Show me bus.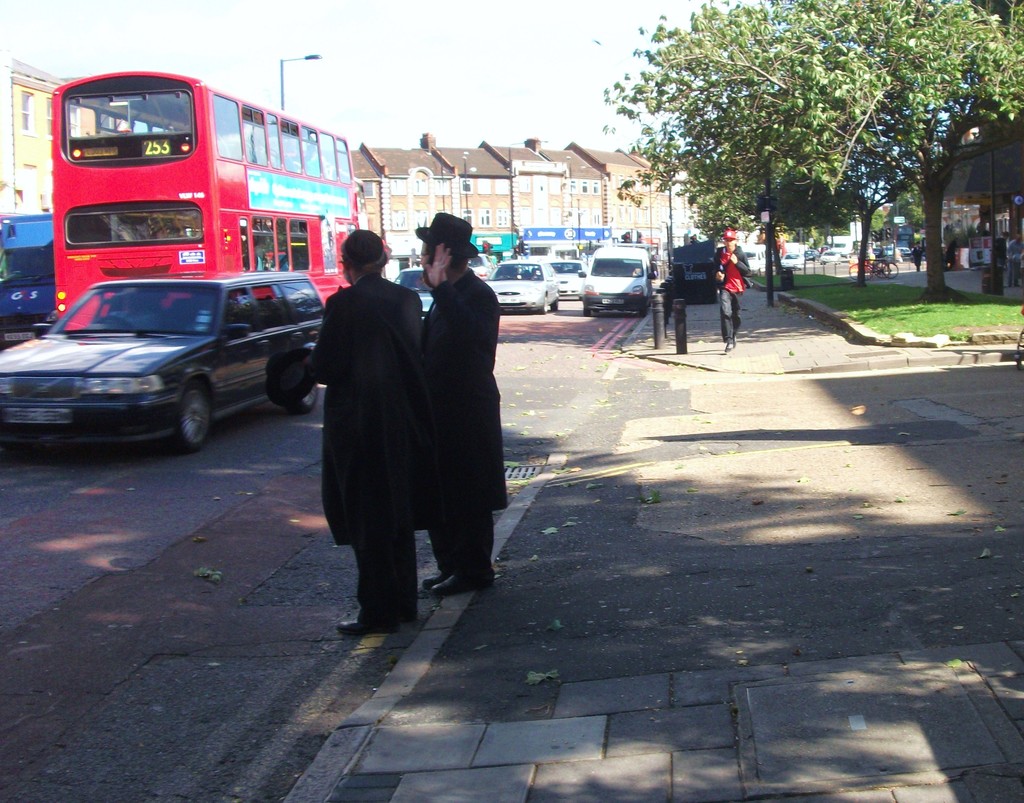
bus is here: bbox(0, 211, 51, 343).
